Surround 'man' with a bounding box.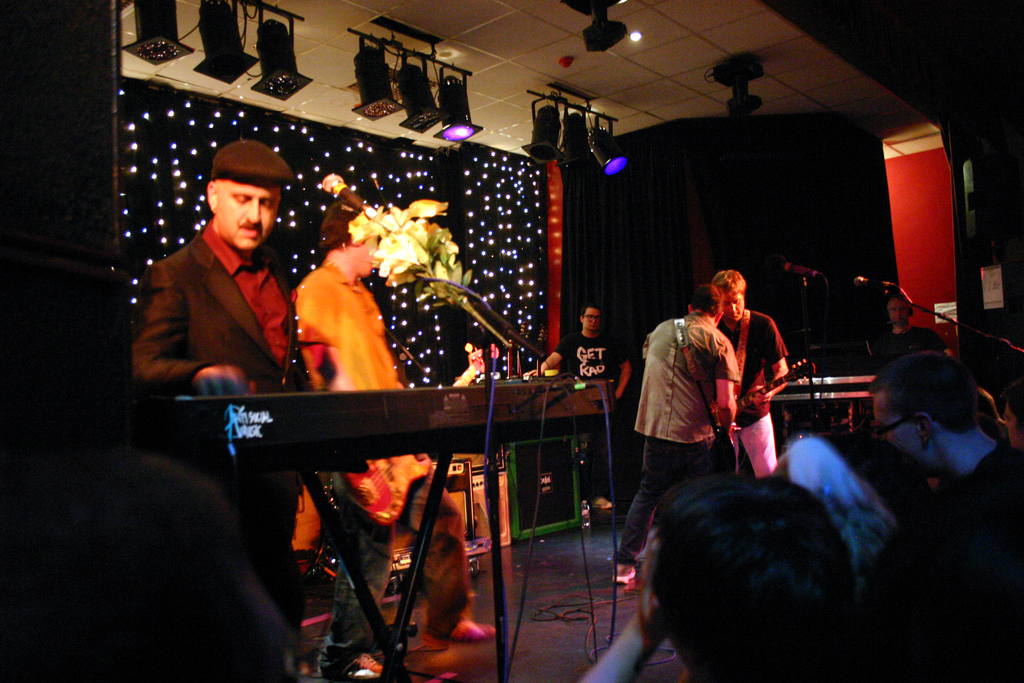
{"left": 867, "top": 292, "right": 955, "bottom": 358}.
